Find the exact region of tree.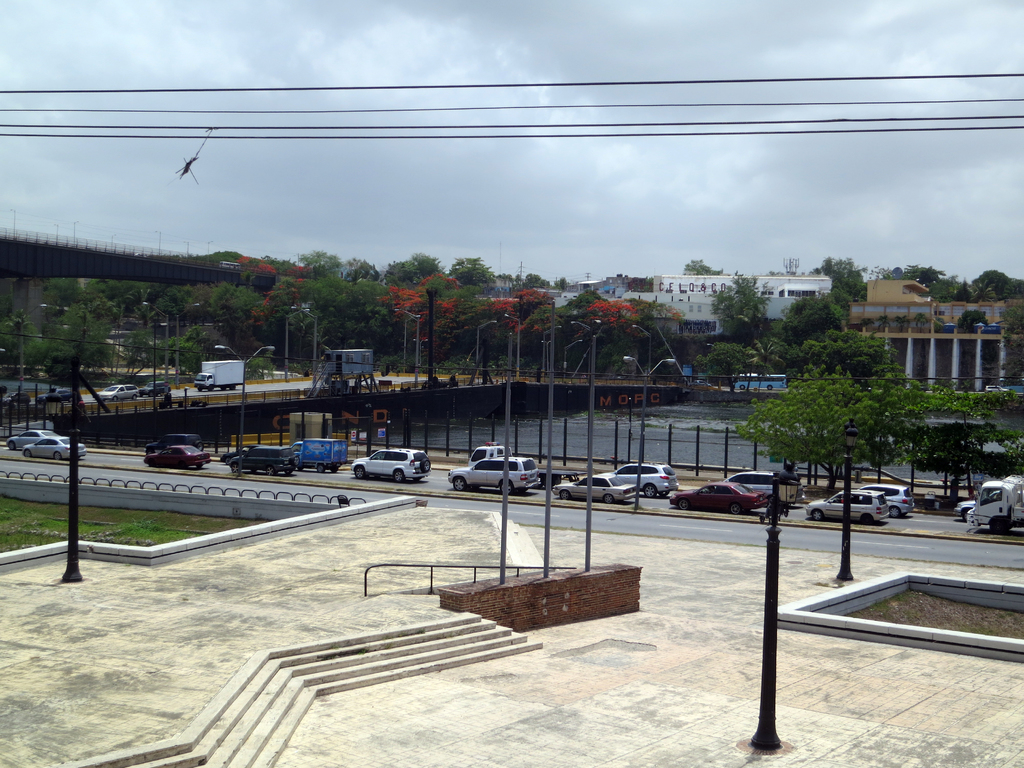
Exact region: 724, 363, 902, 499.
